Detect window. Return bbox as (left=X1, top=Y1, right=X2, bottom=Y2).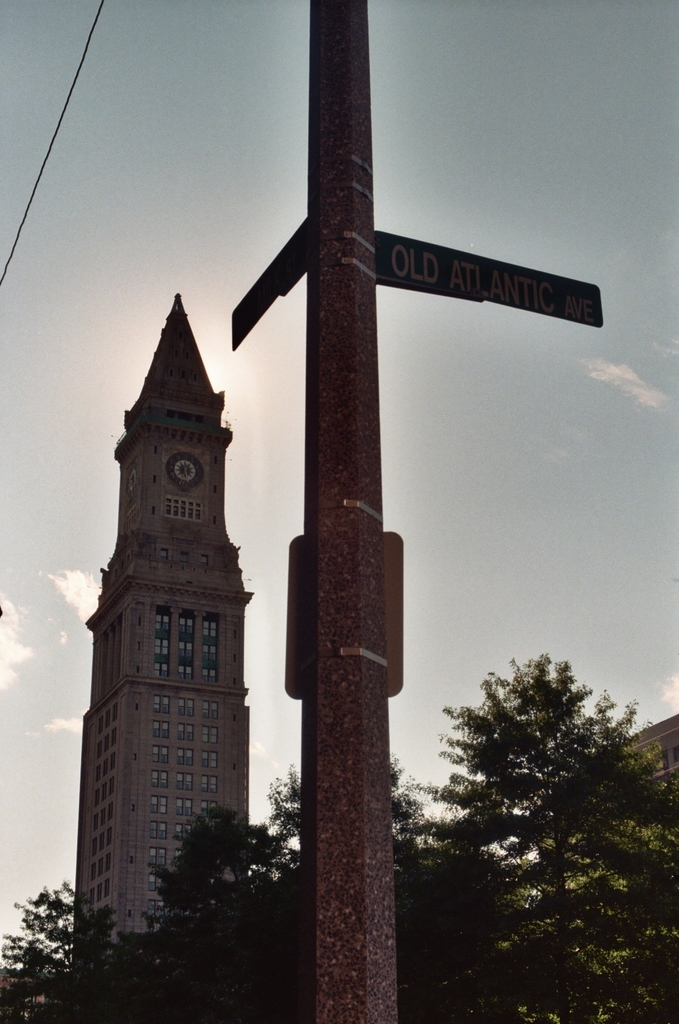
(left=105, top=851, right=110, bottom=868).
